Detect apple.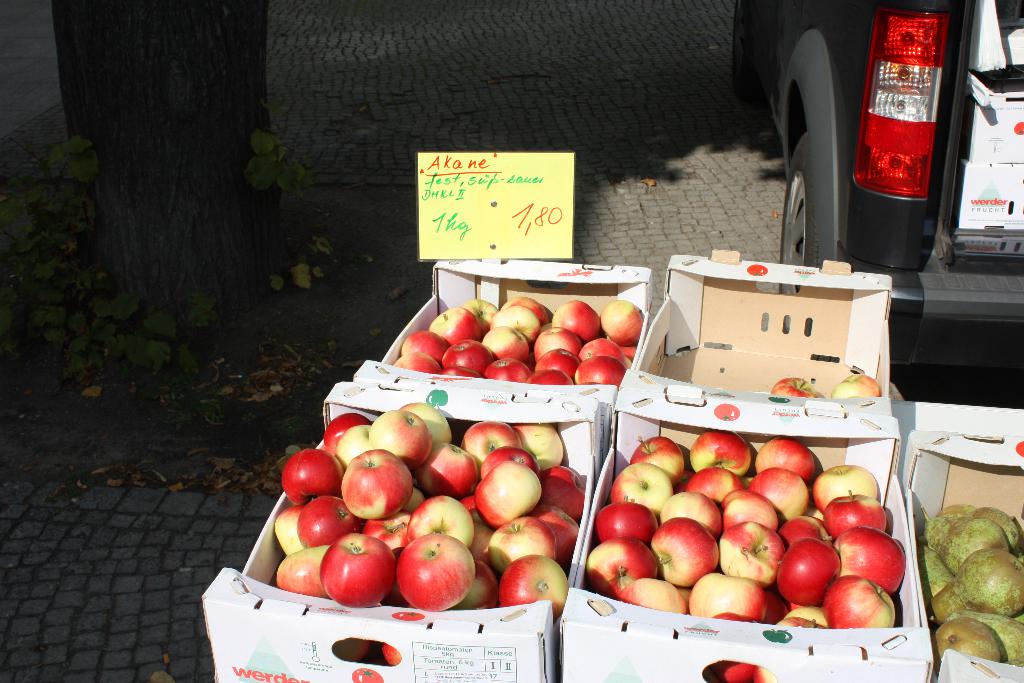
Detected at 772/373/817/398.
